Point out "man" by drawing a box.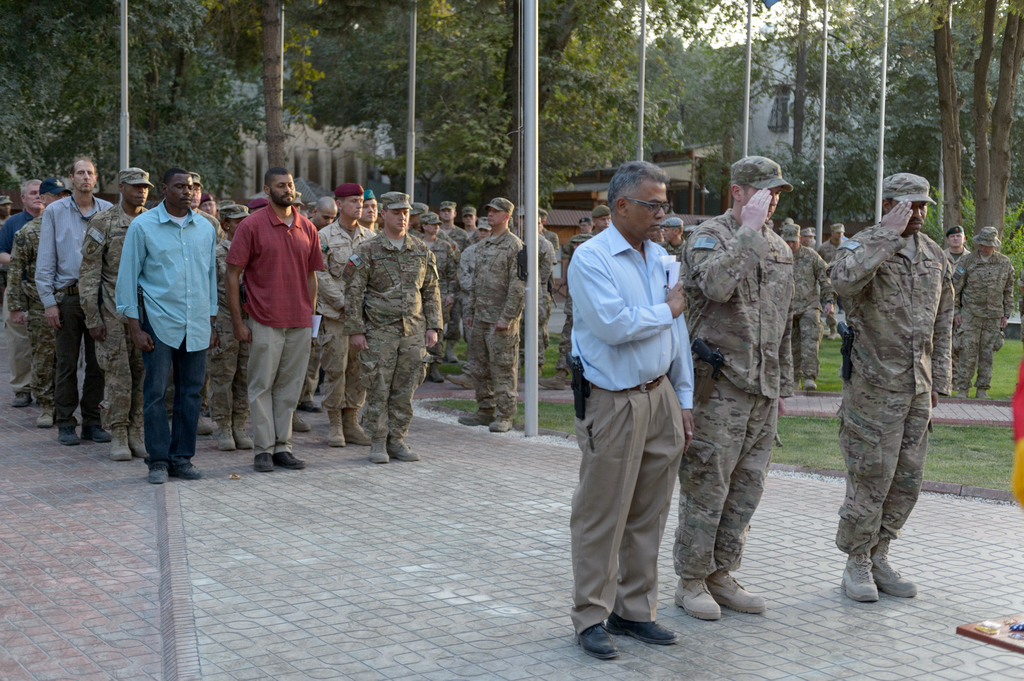
81:166:151:463.
